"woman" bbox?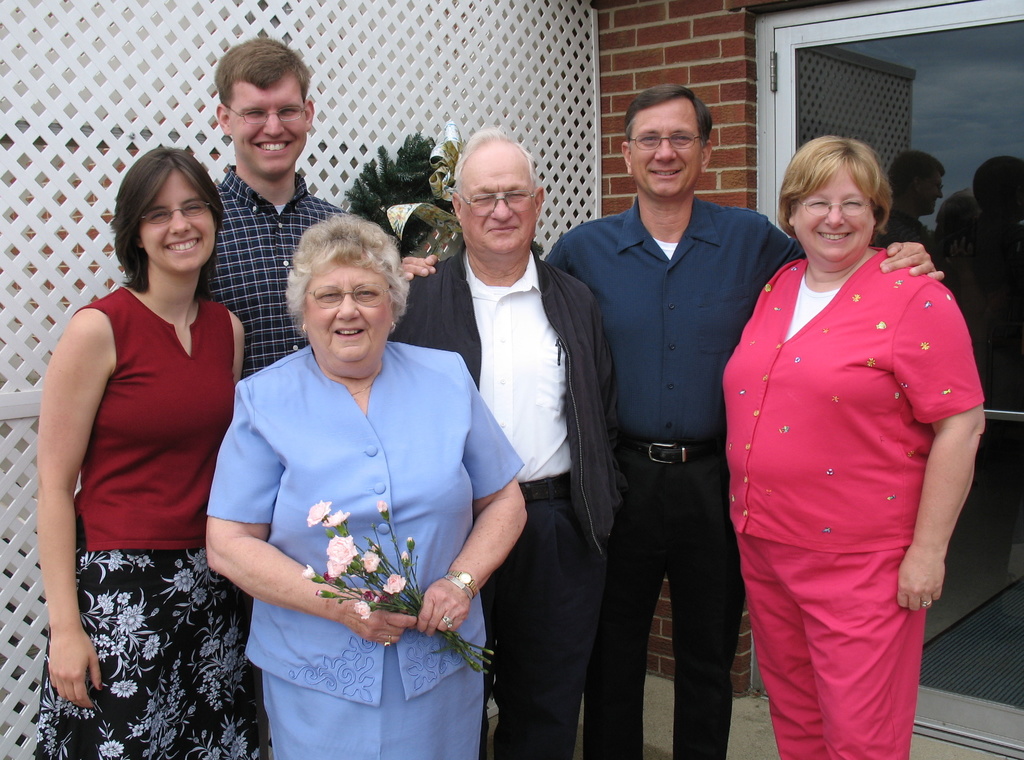
BBox(203, 213, 529, 759)
